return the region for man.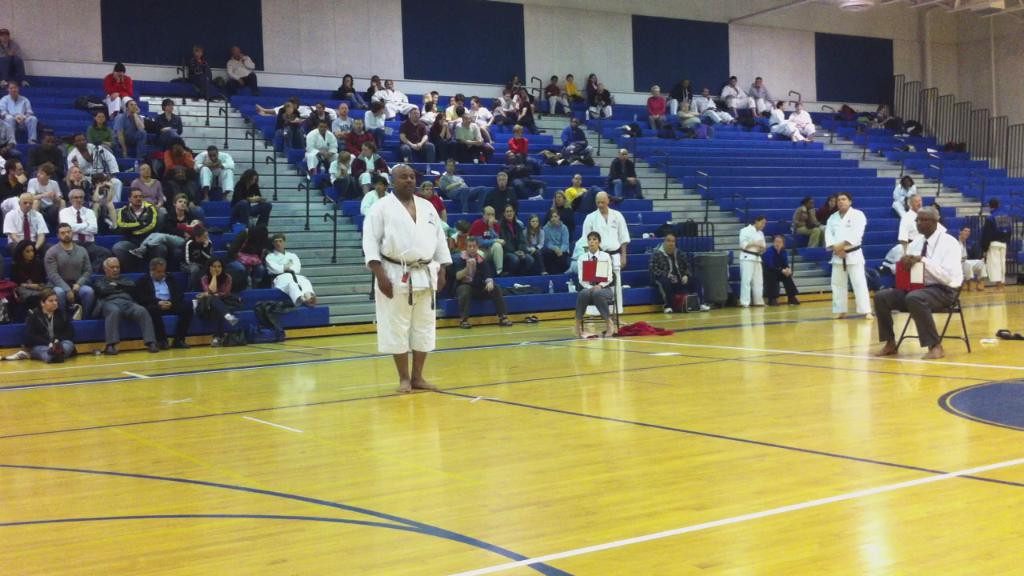
<bbox>454, 115, 494, 167</bbox>.
